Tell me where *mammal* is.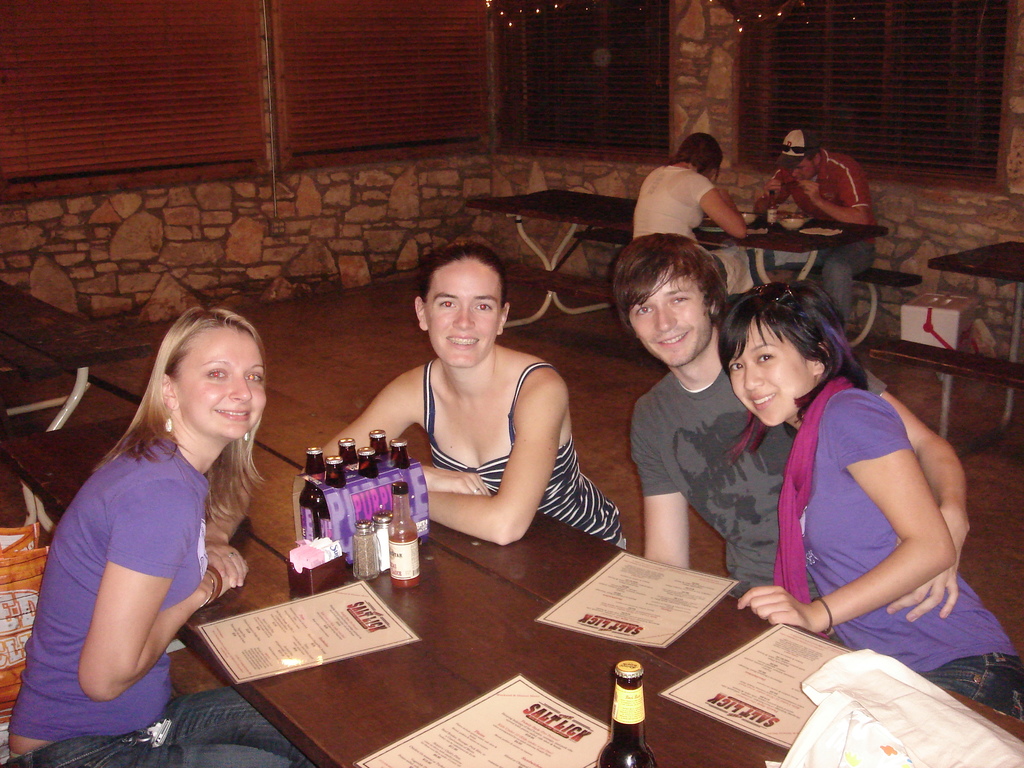
*mammal* is at left=718, top=276, right=1023, bottom=723.
